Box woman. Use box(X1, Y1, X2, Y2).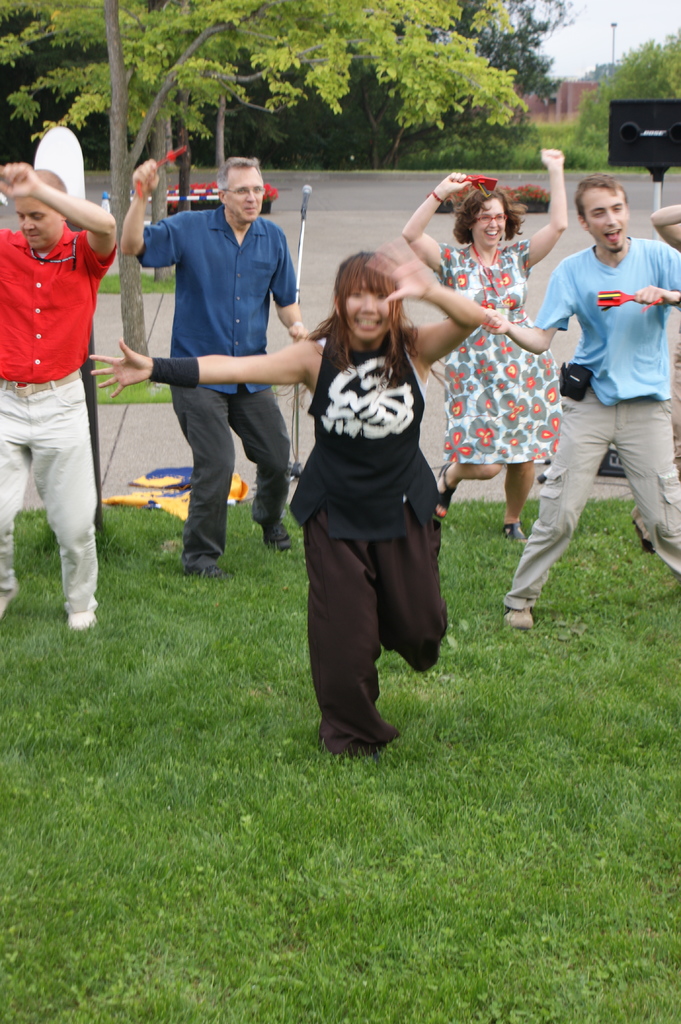
box(410, 177, 586, 601).
